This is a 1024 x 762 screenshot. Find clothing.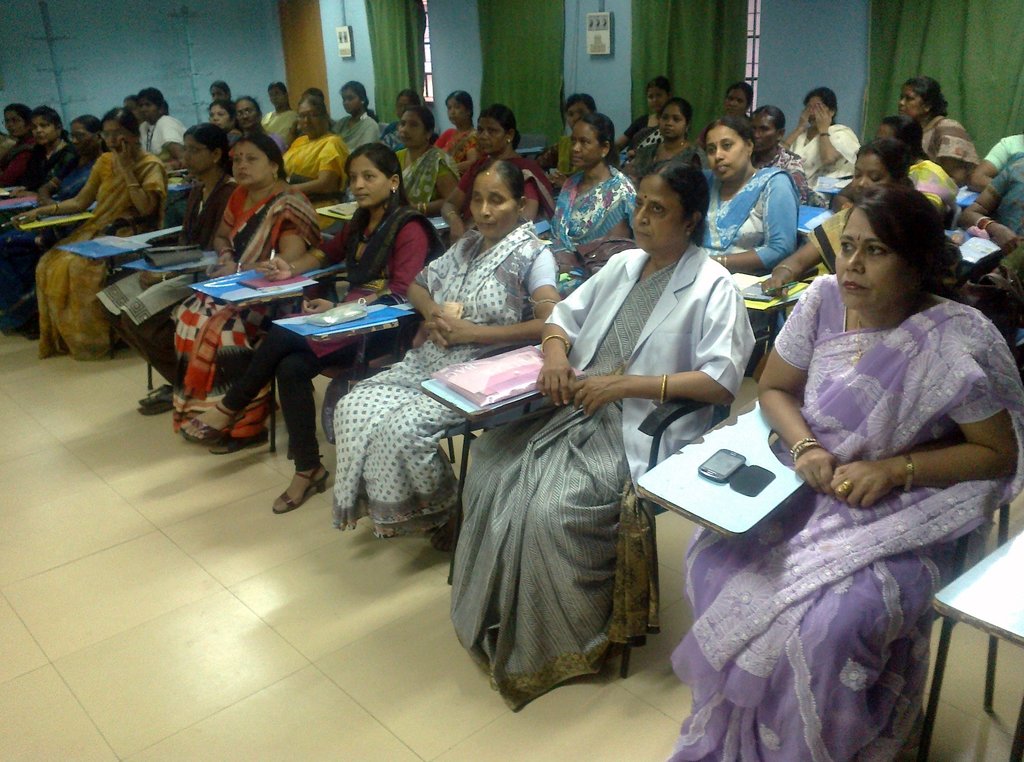
Bounding box: 0/133/26/186.
